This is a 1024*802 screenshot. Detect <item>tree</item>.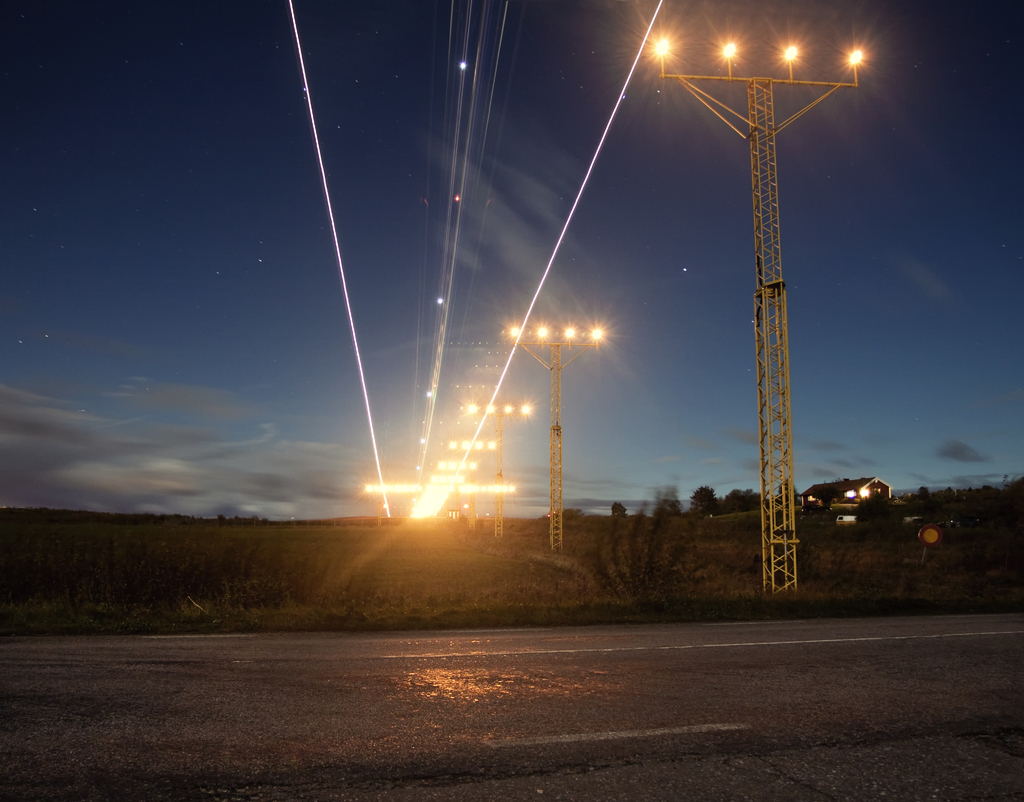
(x1=691, y1=482, x2=716, y2=528).
